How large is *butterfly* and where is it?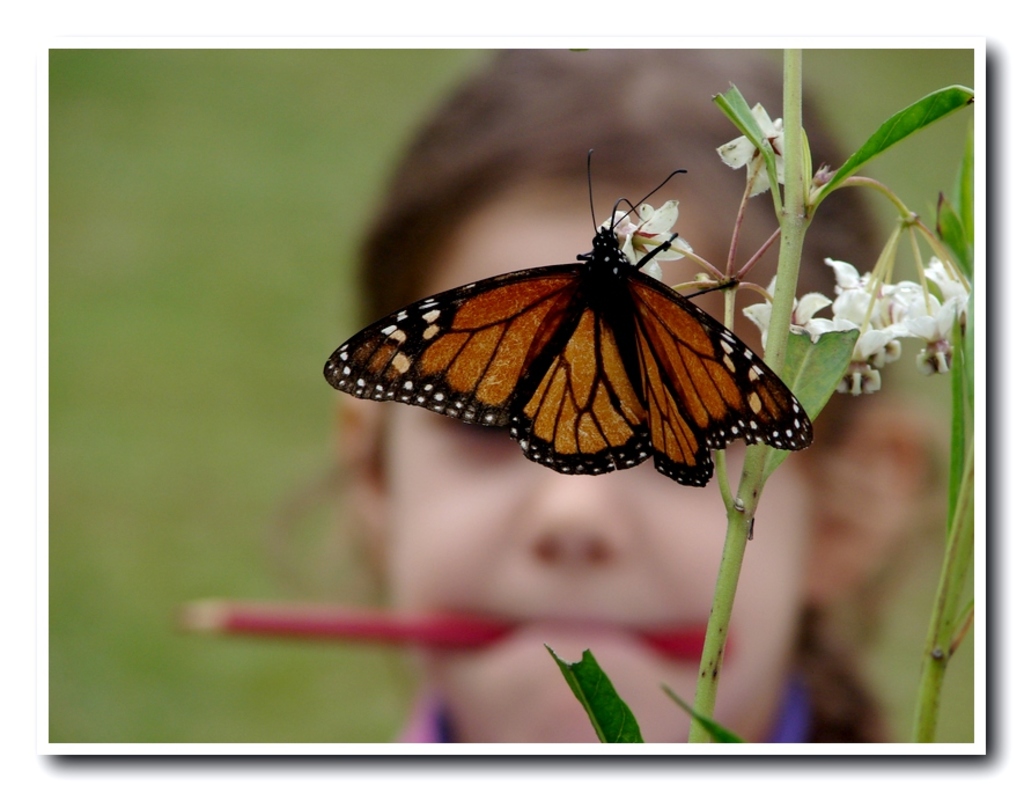
Bounding box: bbox(323, 140, 828, 490).
